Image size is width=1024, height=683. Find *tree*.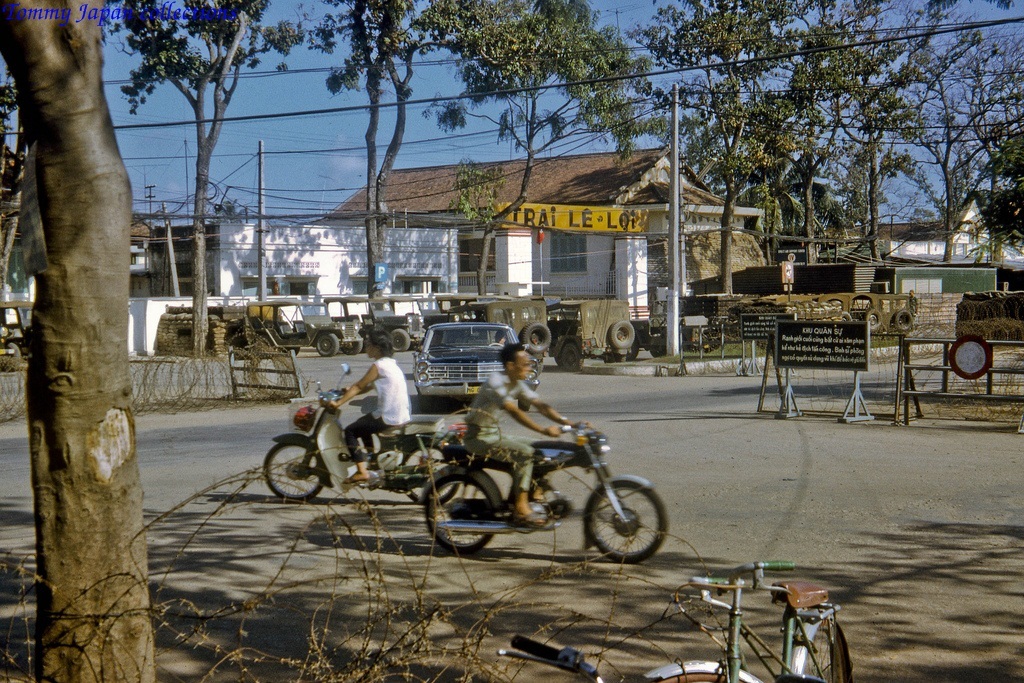
detection(116, 0, 301, 358).
